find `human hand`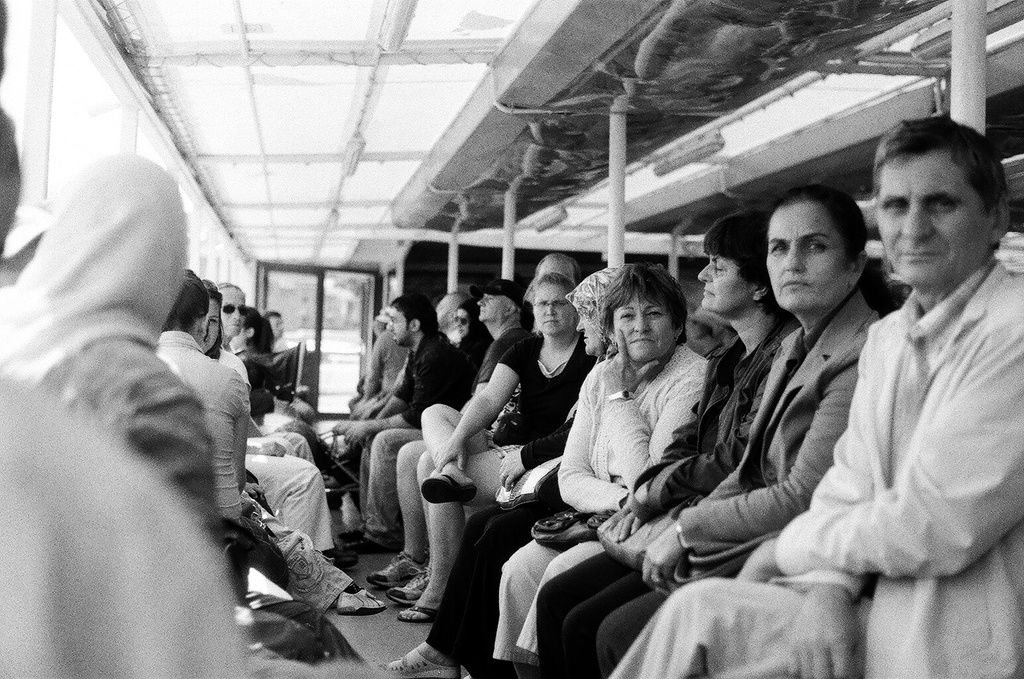
l=599, t=326, r=662, b=397
